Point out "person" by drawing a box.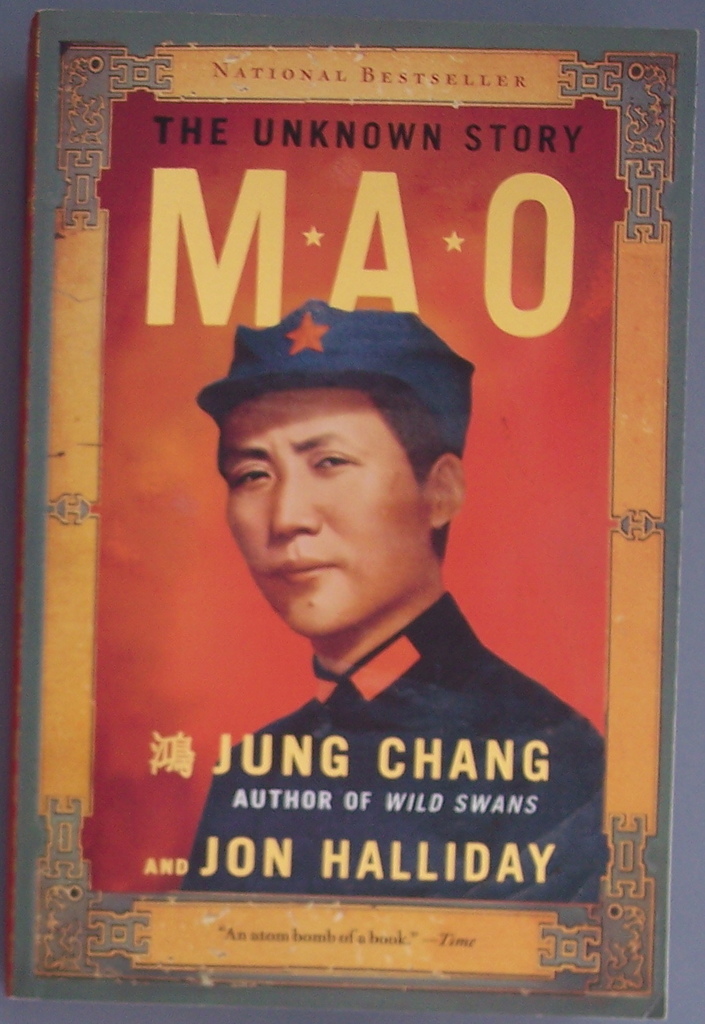
183,303,610,903.
